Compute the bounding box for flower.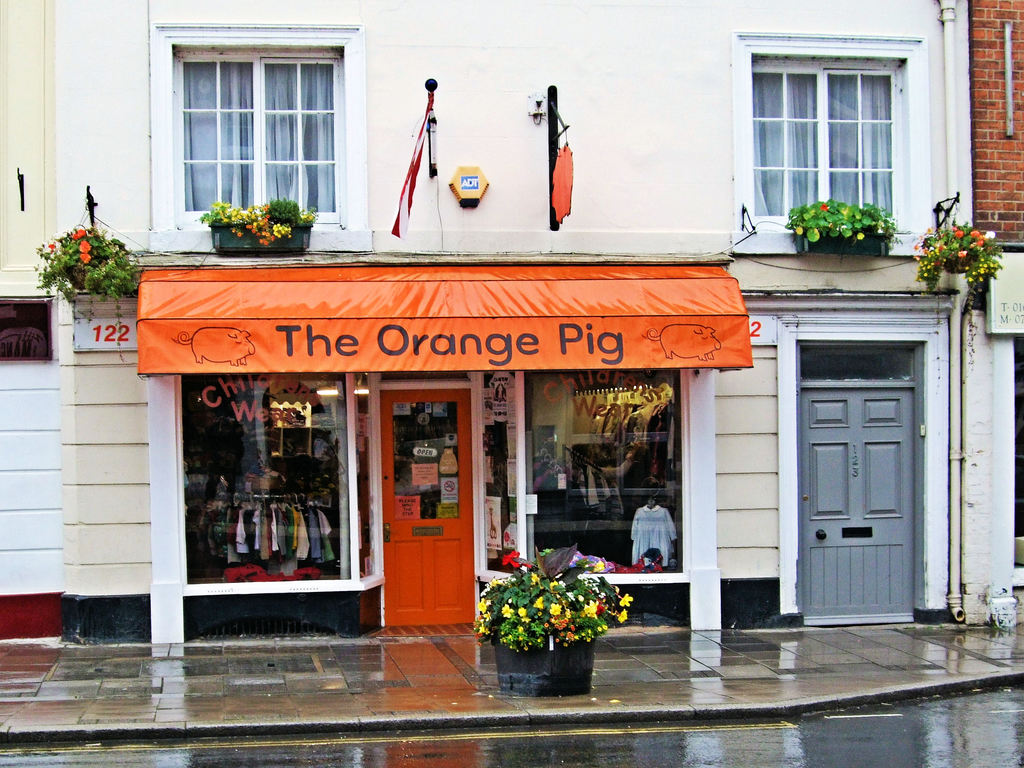
locate(621, 607, 631, 622).
